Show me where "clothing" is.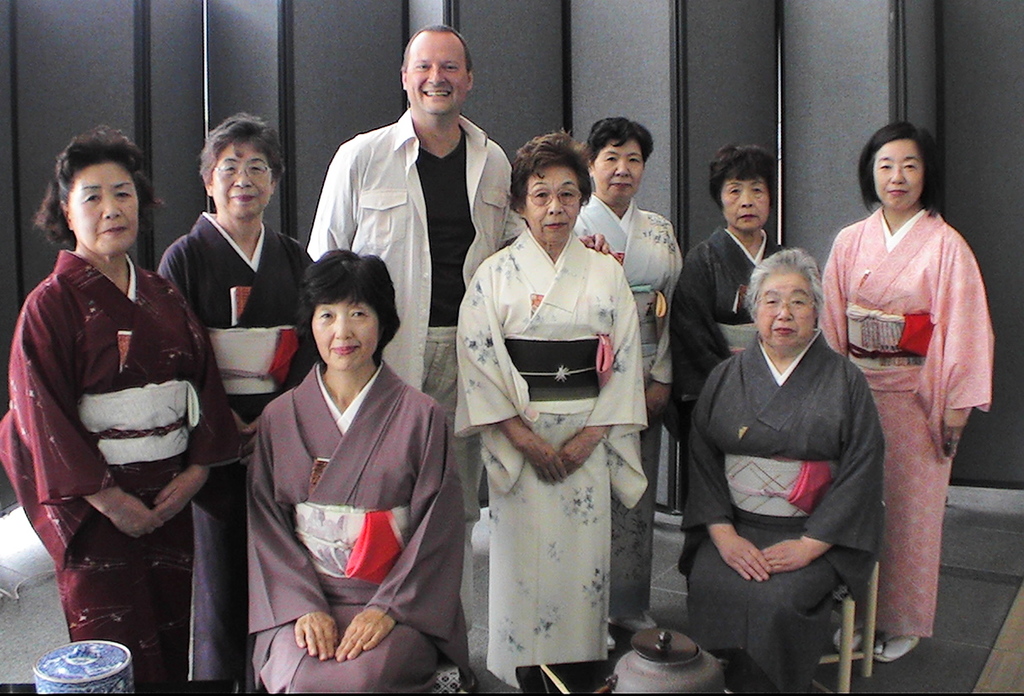
"clothing" is at [x1=149, y1=208, x2=317, y2=683].
